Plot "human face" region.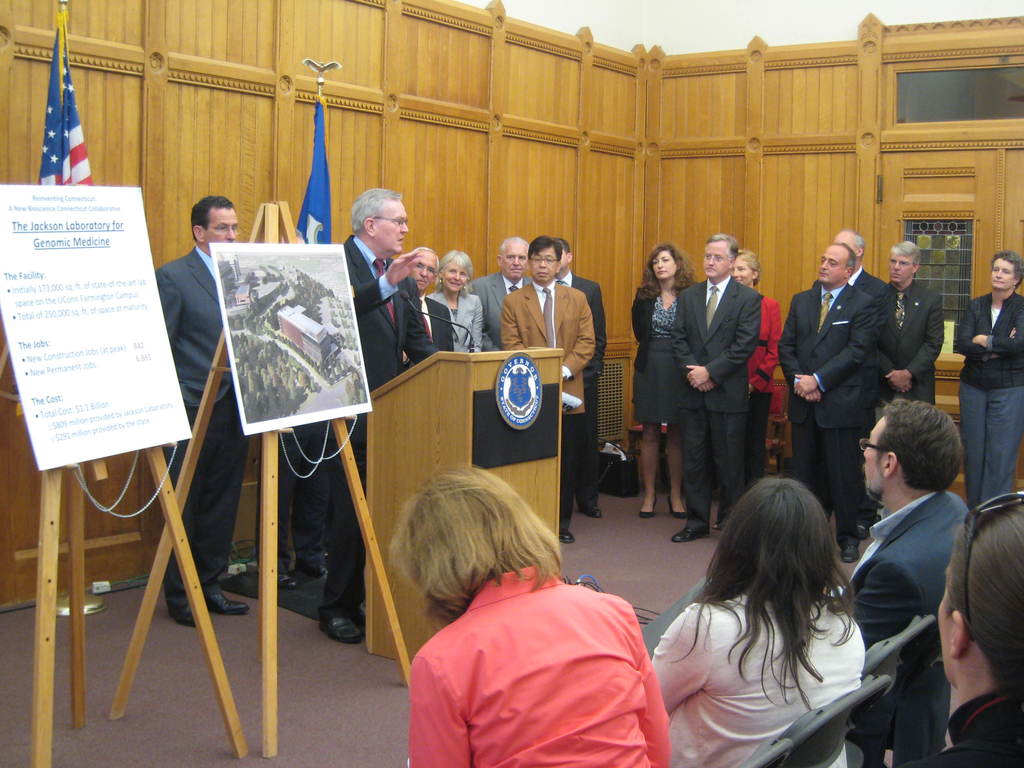
Plotted at detection(207, 207, 239, 248).
